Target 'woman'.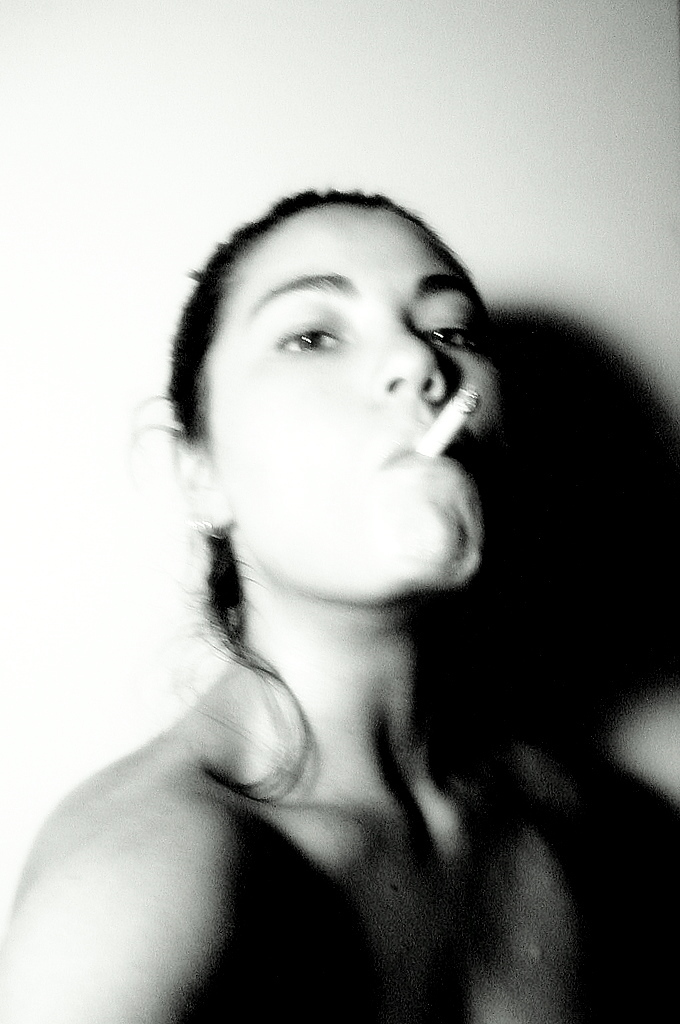
Target region: (left=22, top=157, right=619, bottom=985).
